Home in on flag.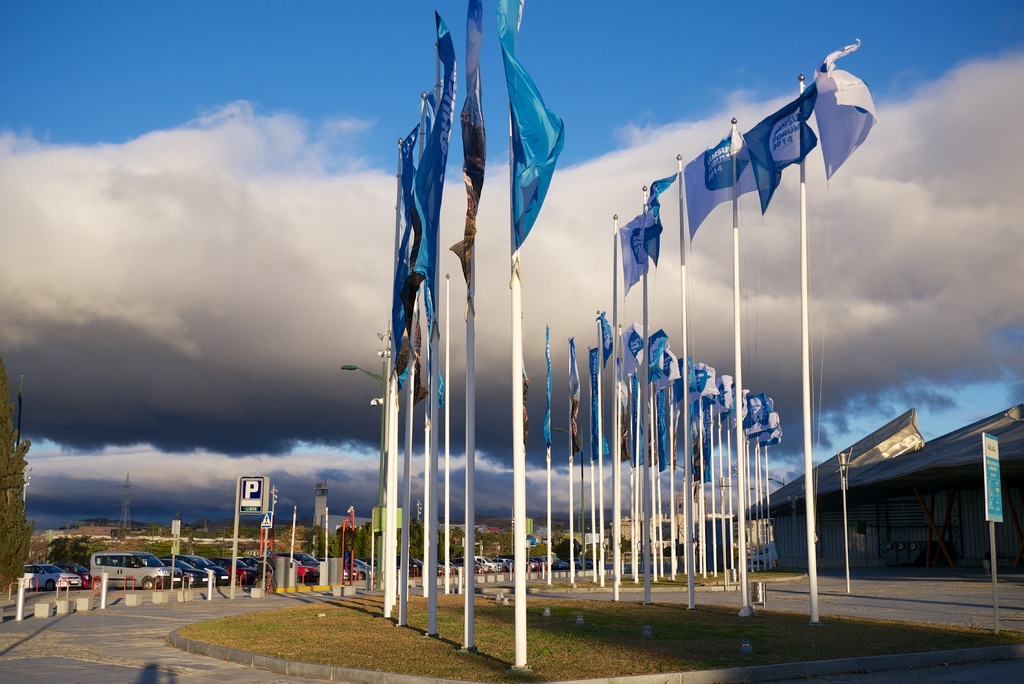
Homed in at 543,323,552,443.
